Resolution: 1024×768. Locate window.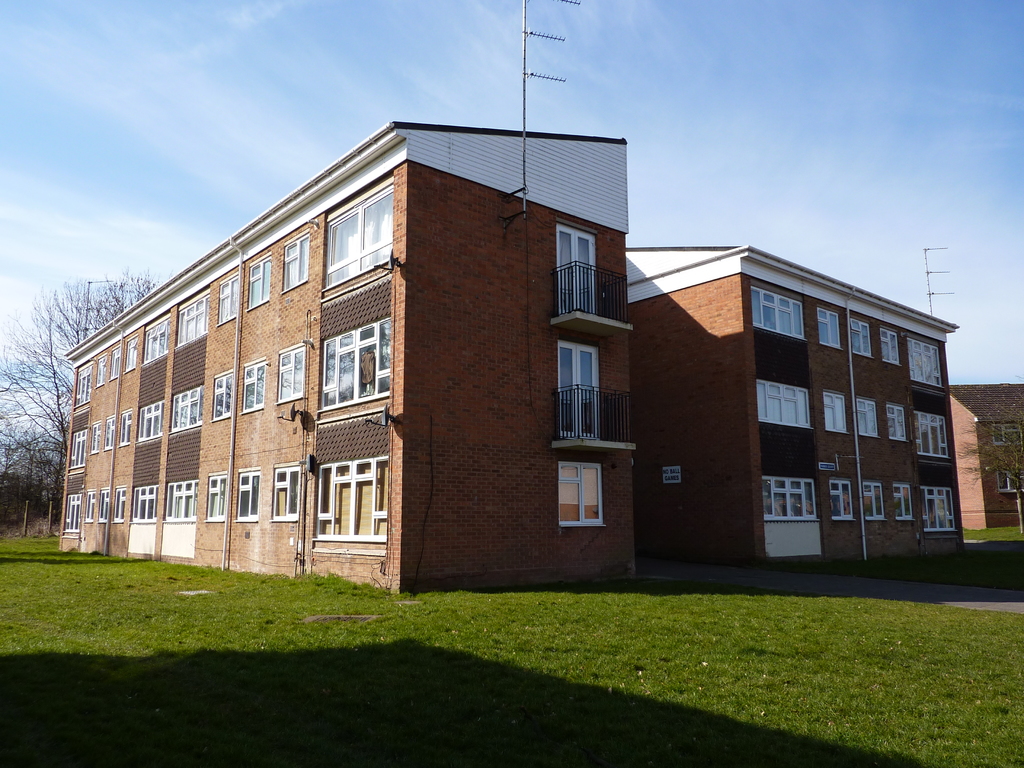
pyautogui.locateOnScreen(269, 465, 302, 523).
